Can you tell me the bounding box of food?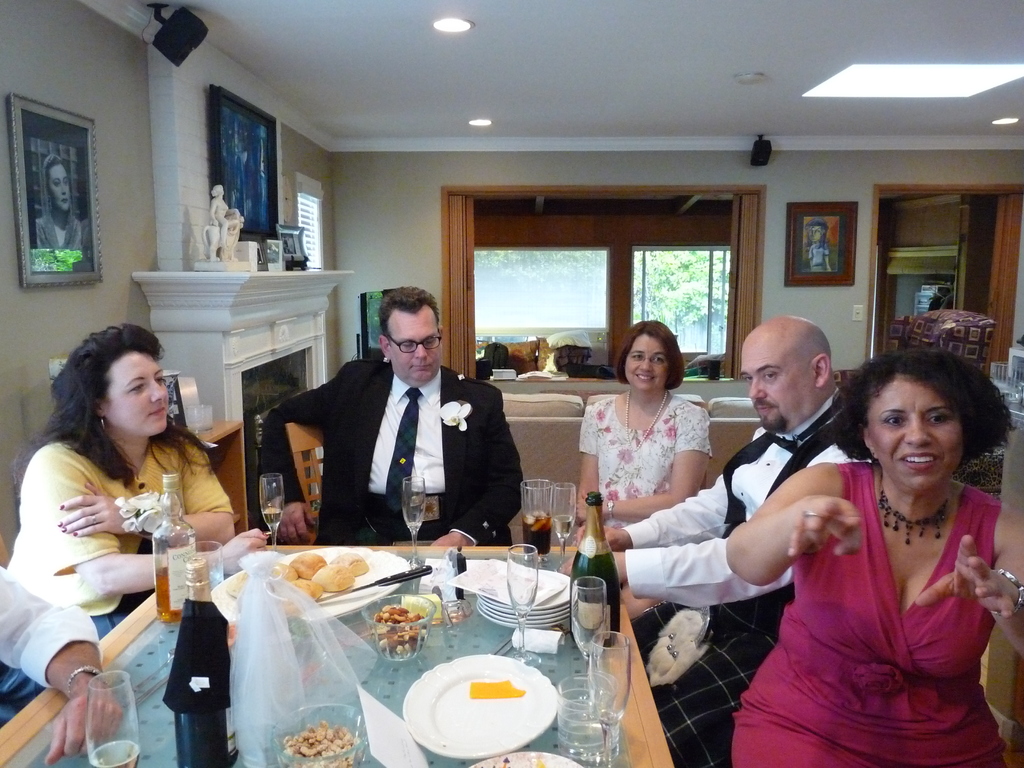
<box>521,508,553,533</box>.
